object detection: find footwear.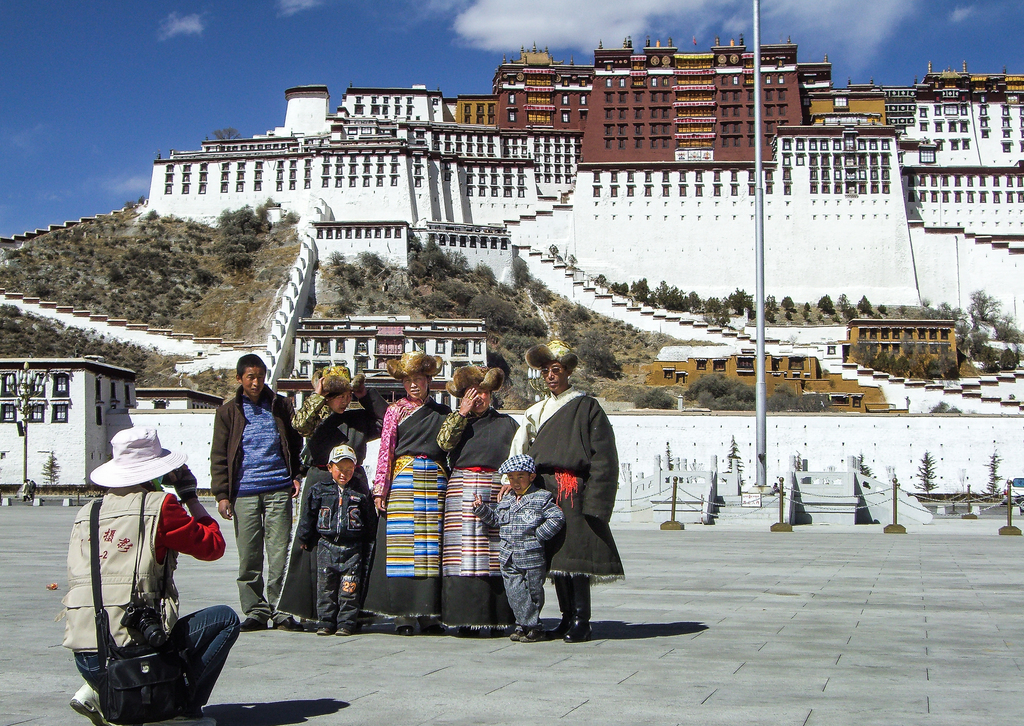
(x1=392, y1=622, x2=412, y2=636).
